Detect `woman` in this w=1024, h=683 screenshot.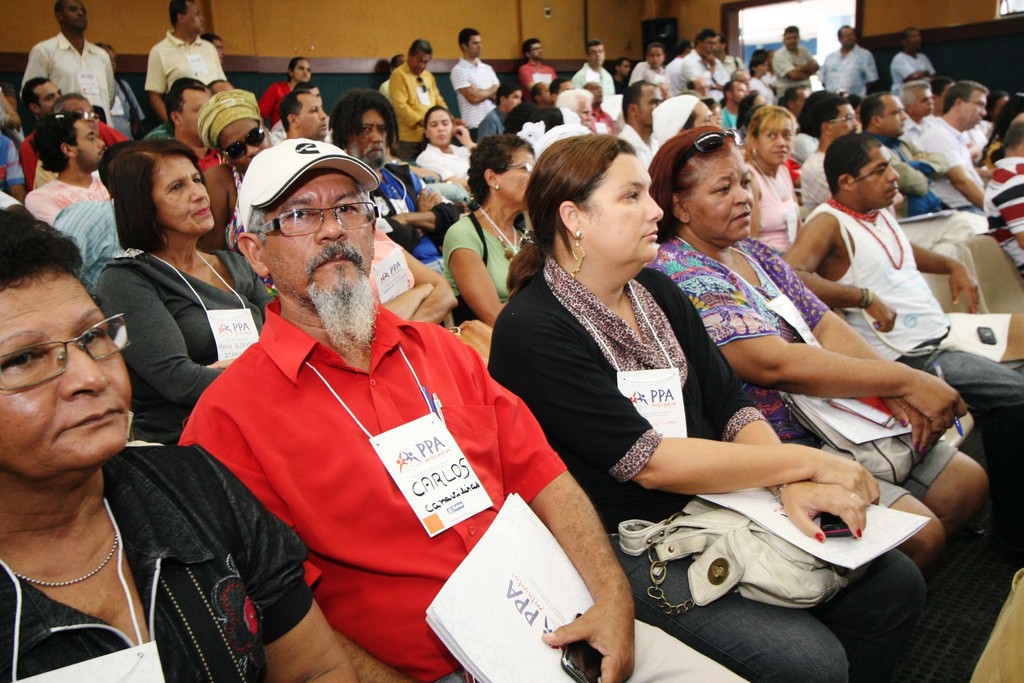
Detection: [479, 85, 528, 134].
